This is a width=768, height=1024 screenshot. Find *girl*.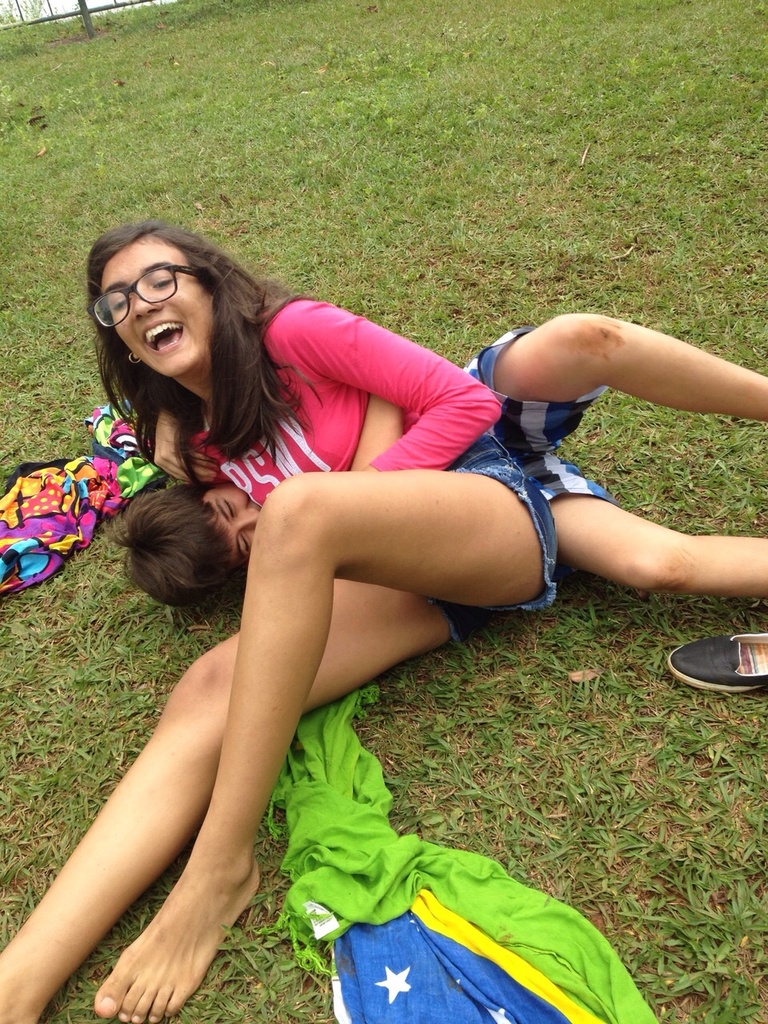
Bounding box: (left=0, top=216, right=556, bottom=1023).
